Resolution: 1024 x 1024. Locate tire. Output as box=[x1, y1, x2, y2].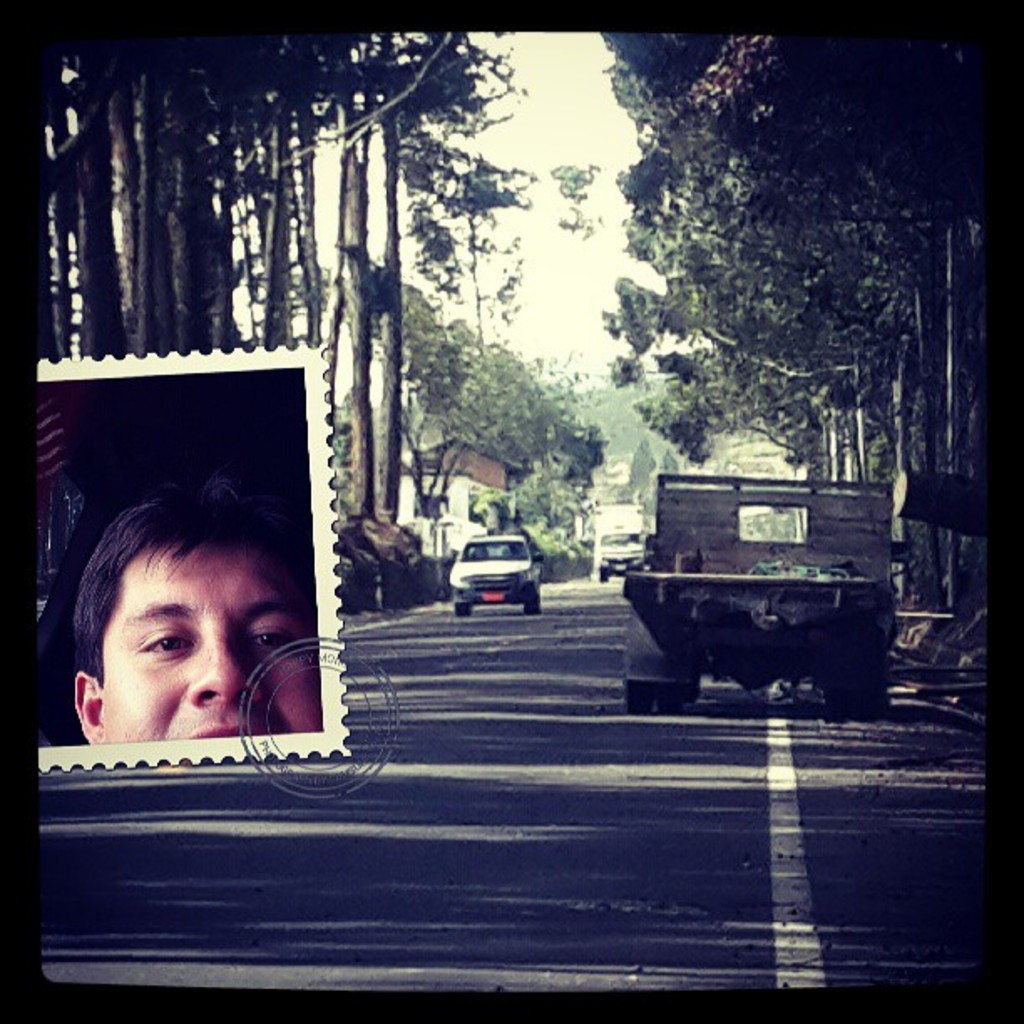
box=[629, 661, 679, 711].
